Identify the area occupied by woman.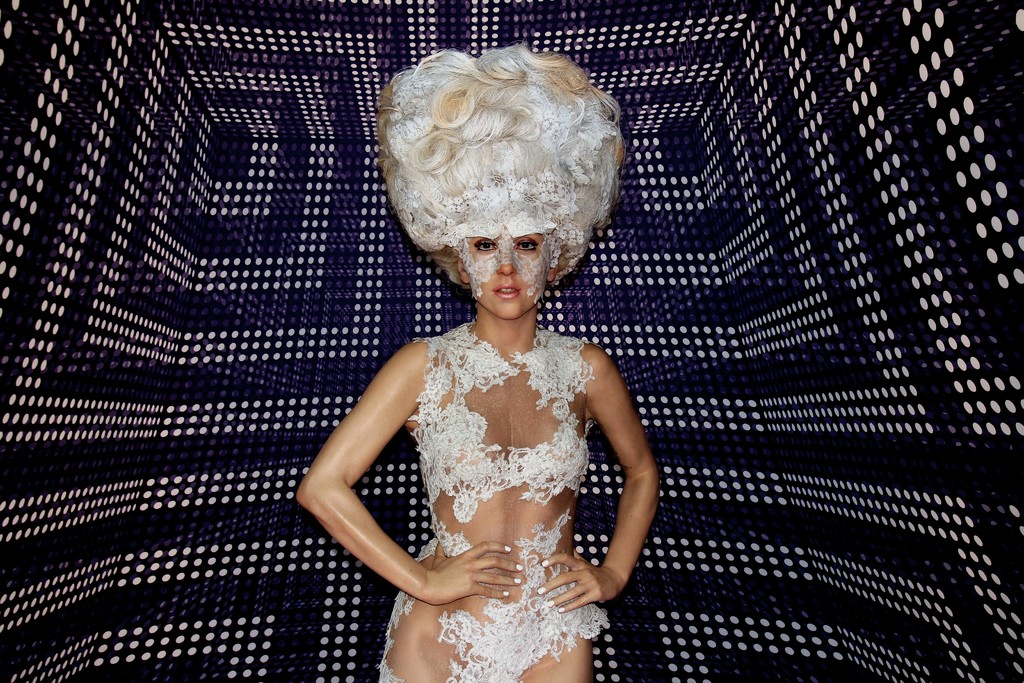
Area: Rect(298, 111, 686, 667).
